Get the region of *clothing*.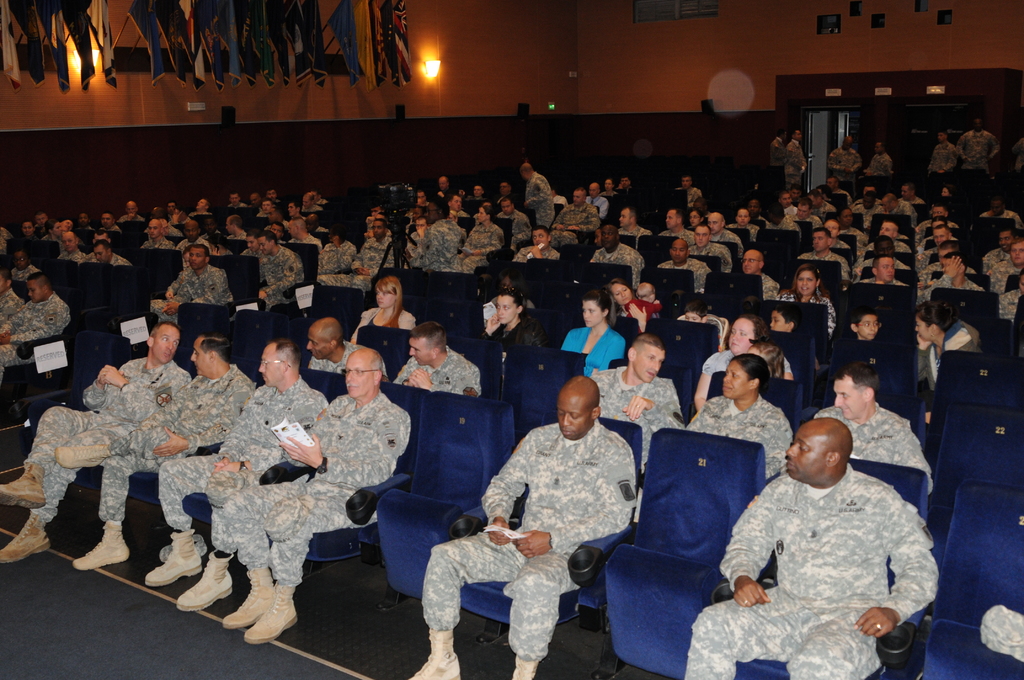
(18, 355, 190, 523).
